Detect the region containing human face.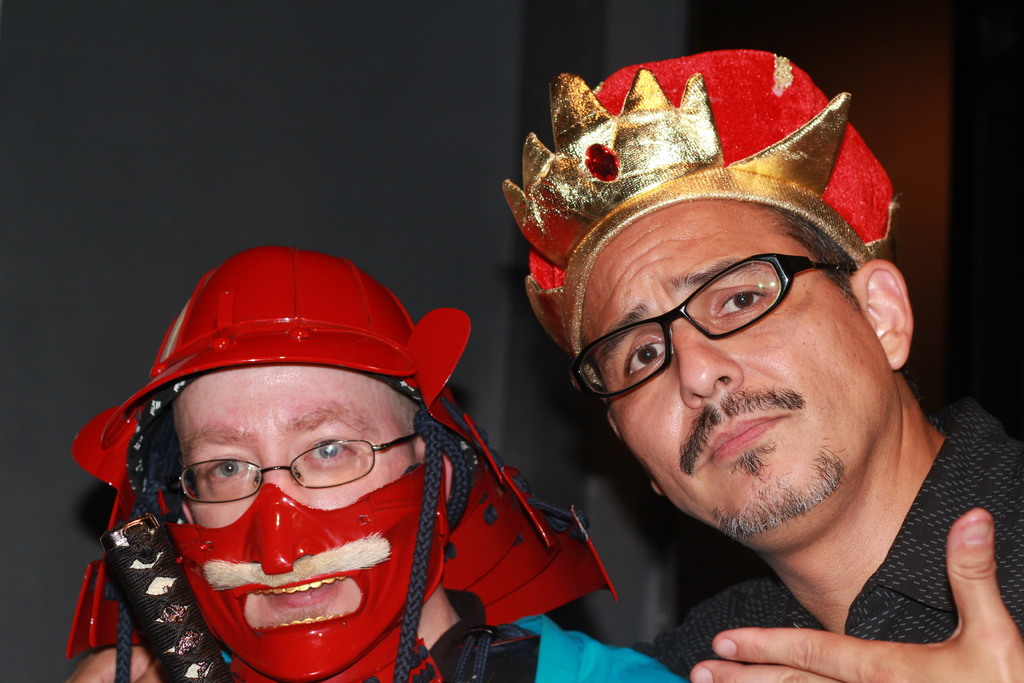
x1=175, y1=367, x2=409, y2=610.
